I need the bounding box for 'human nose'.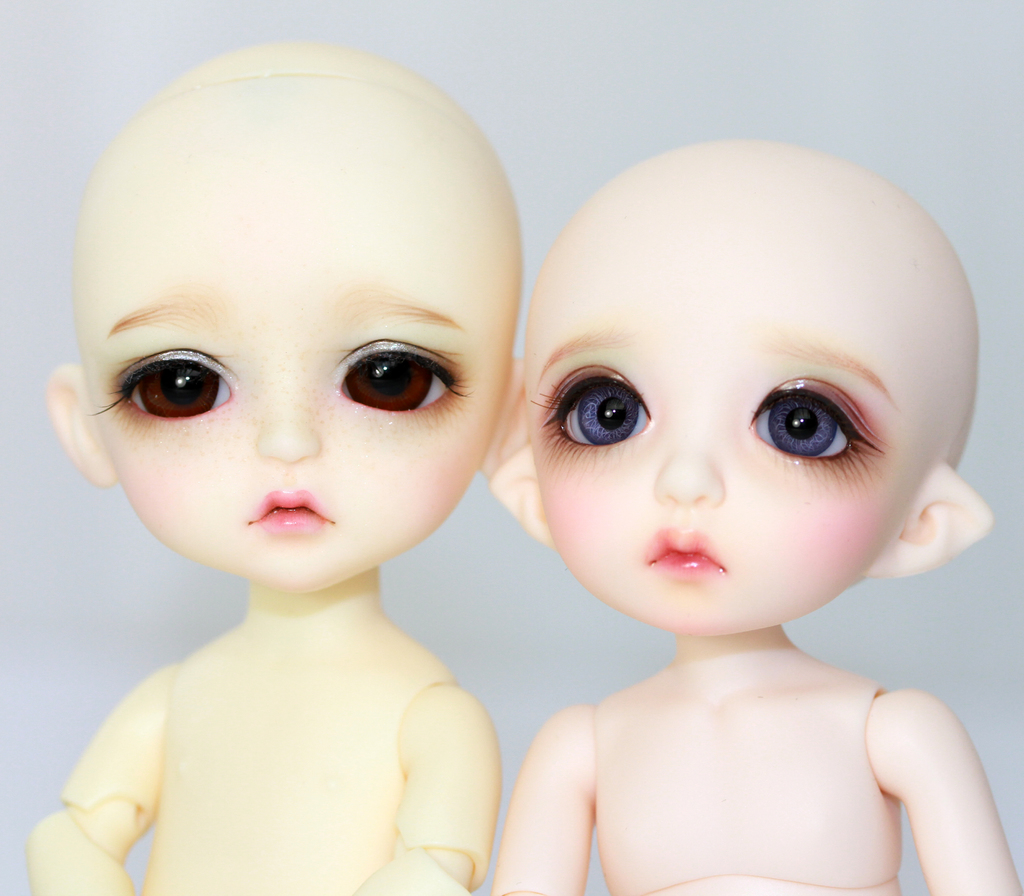
Here it is: detection(253, 398, 323, 464).
